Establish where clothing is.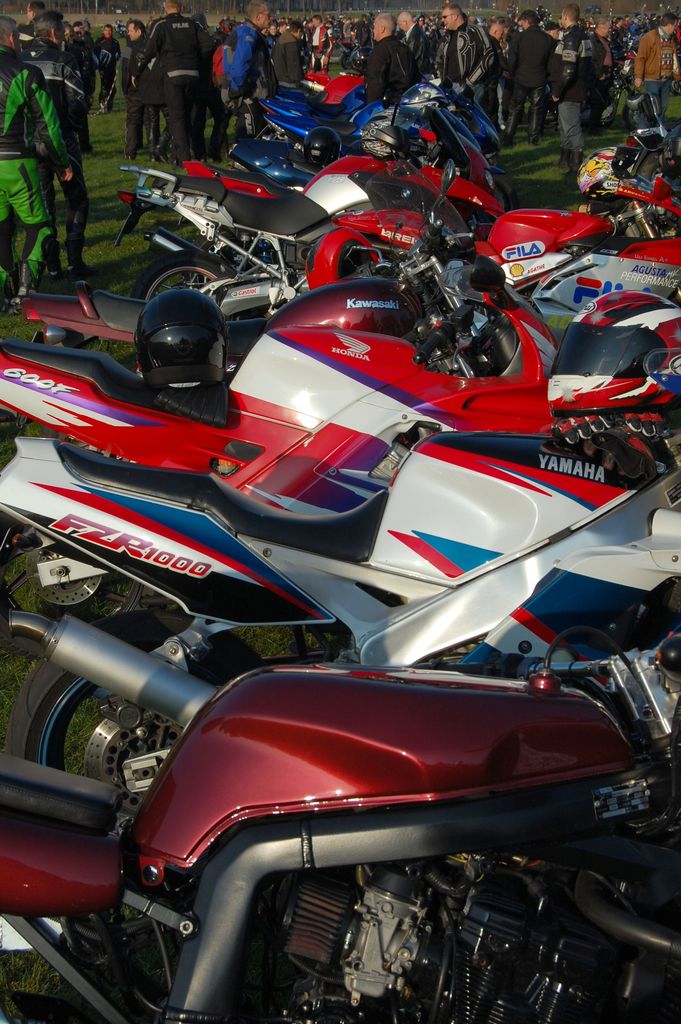
Established at pyautogui.locateOnScreen(365, 34, 415, 104).
